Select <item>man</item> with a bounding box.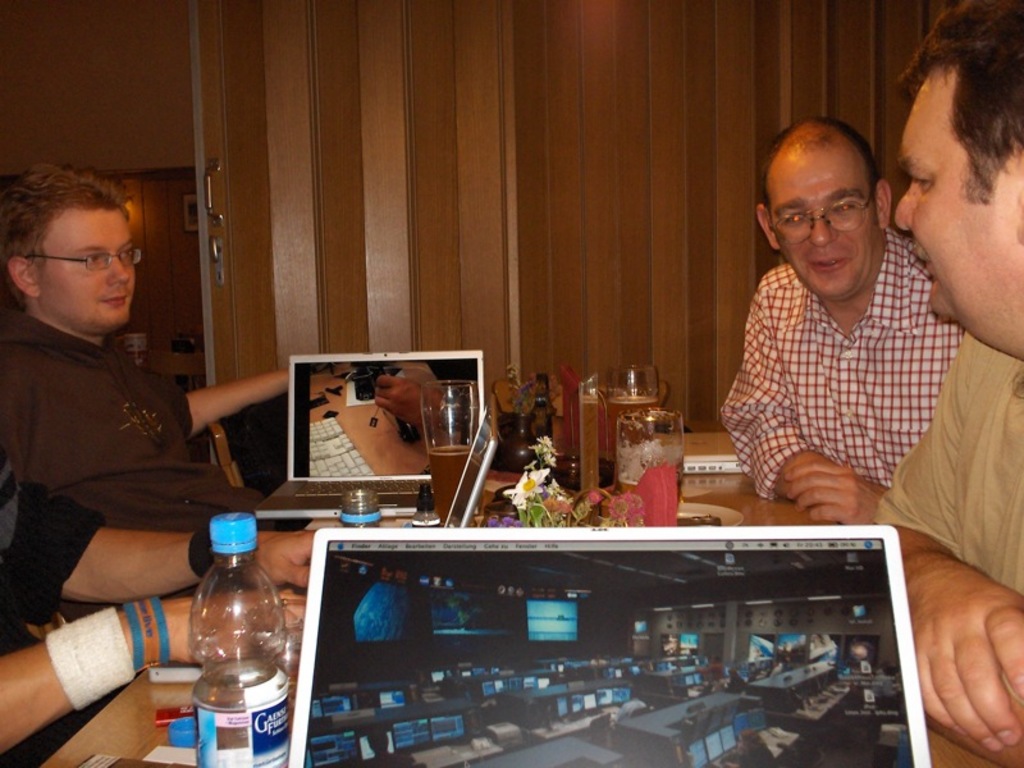
0 161 332 593.
